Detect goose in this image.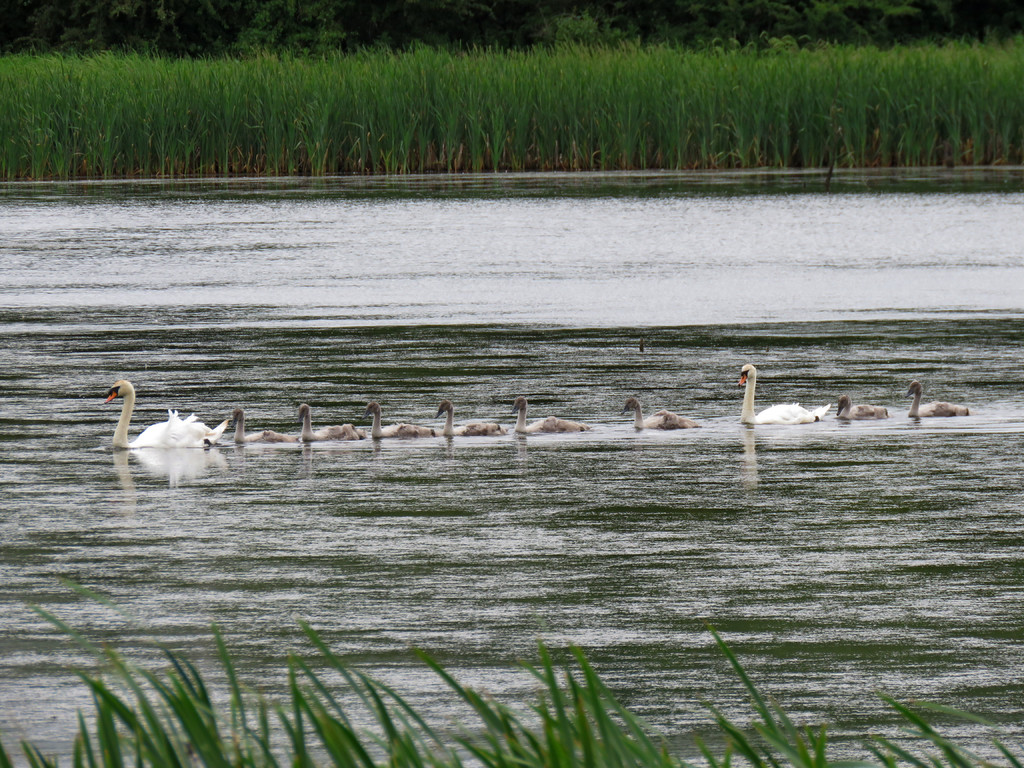
Detection: rect(835, 394, 888, 422).
